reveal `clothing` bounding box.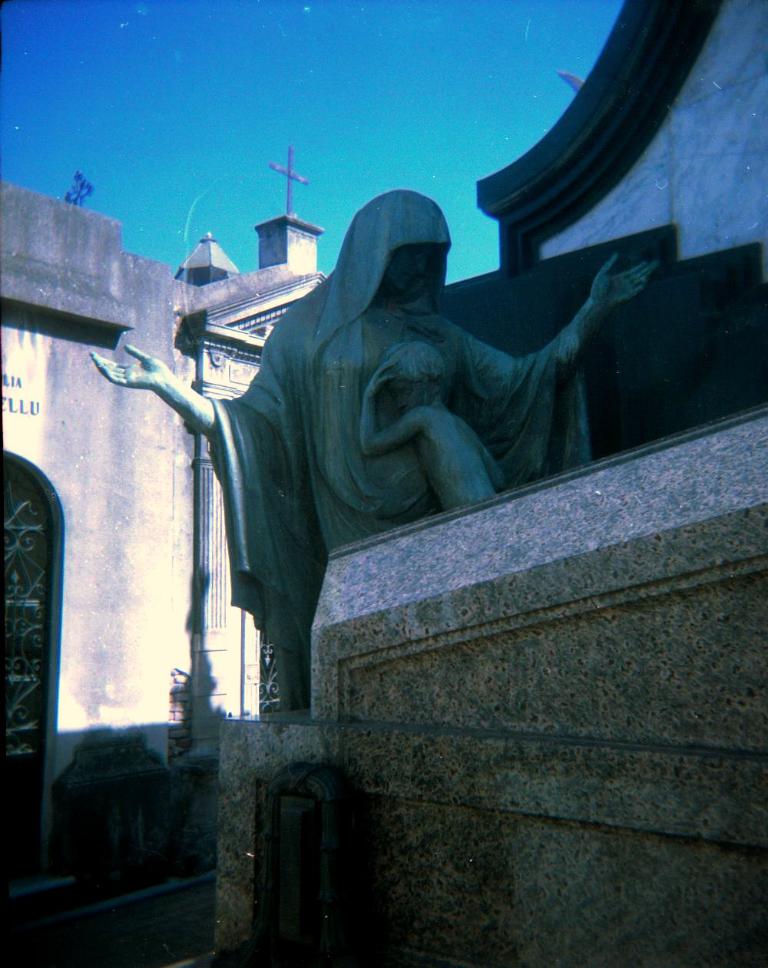
Revealed: <region>188, 183, 603, 710</region>.
